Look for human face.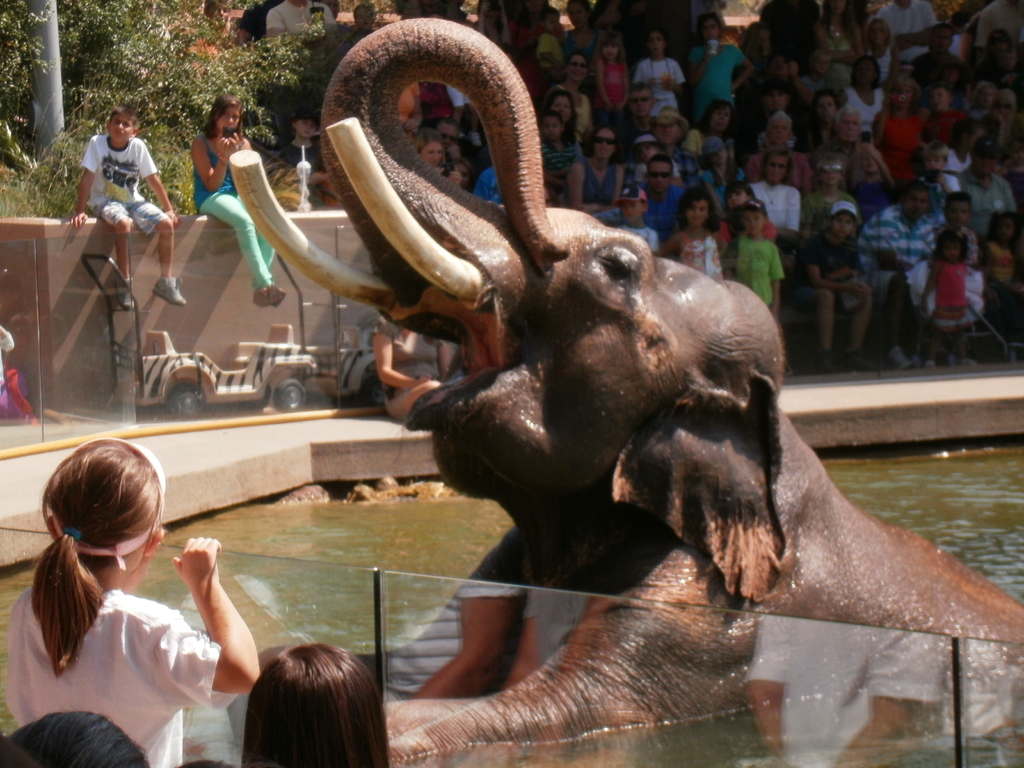
Found: (977,86,993,107).
